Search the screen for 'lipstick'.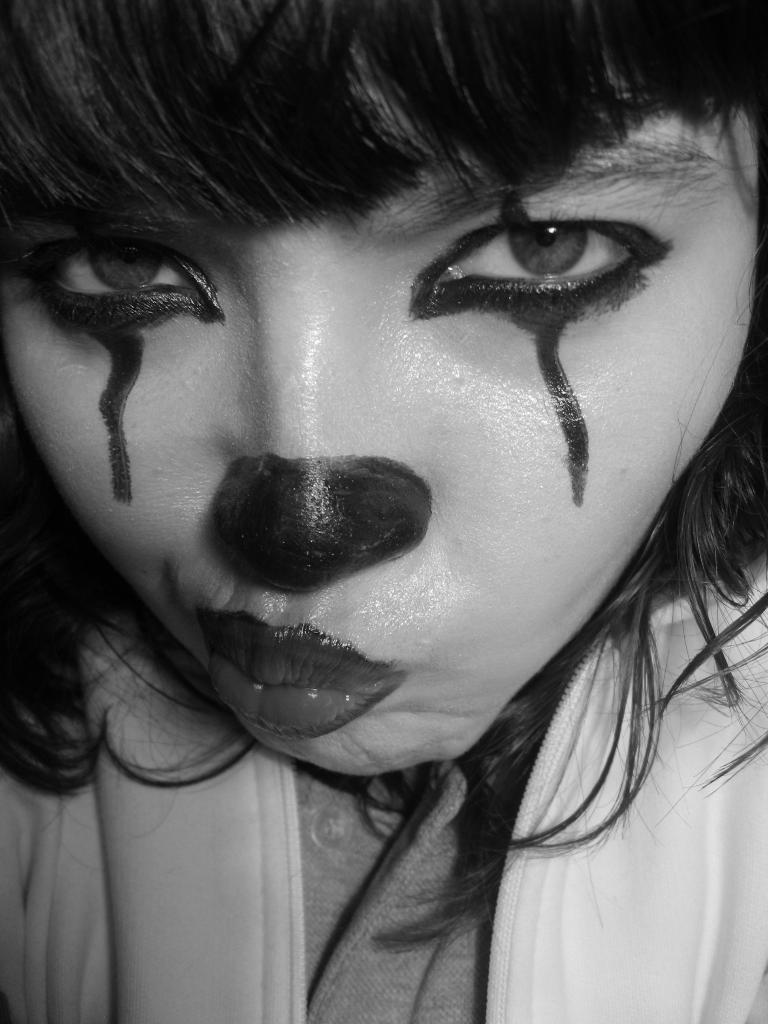
Found at [left=192, top=606, right=403, bottom=739].
